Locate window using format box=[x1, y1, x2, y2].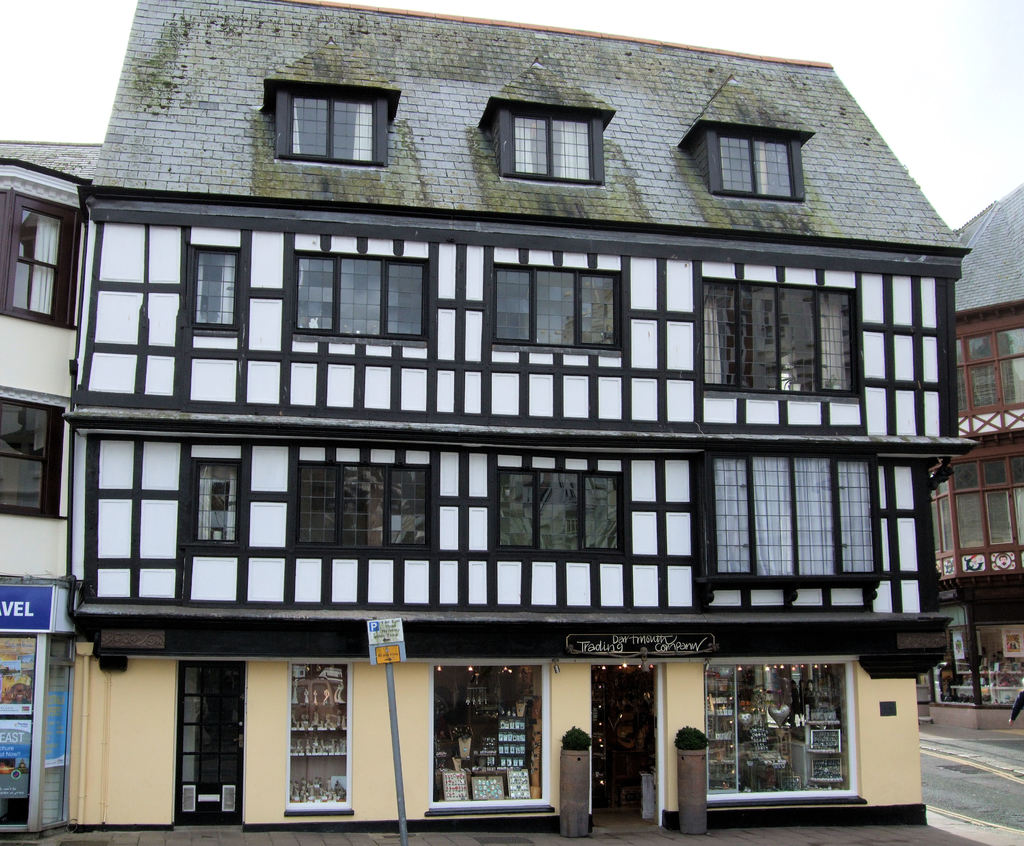
box=[922, 472, 954, 550].
